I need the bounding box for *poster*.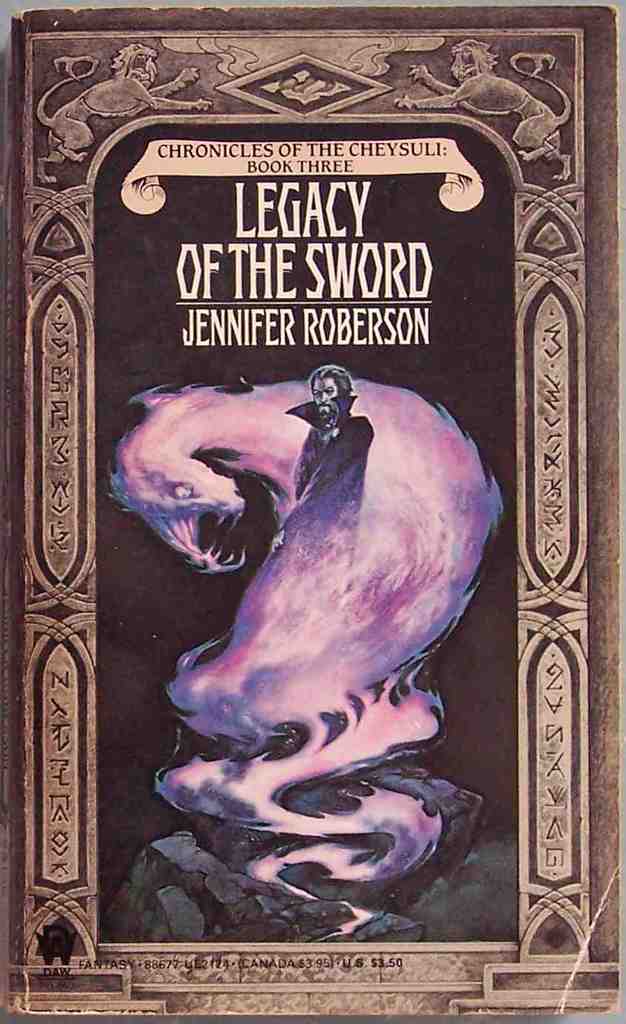
Here it is: 0,0,625,1023.
